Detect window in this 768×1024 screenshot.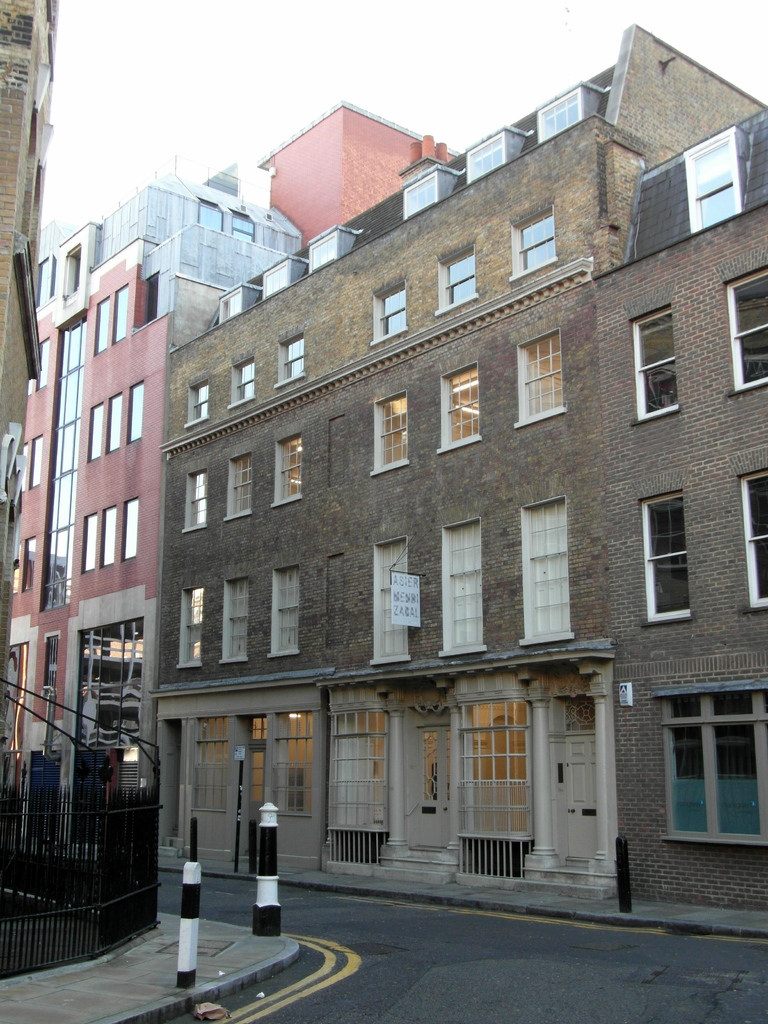
Detection: box=[119, 496, 140, 564].
